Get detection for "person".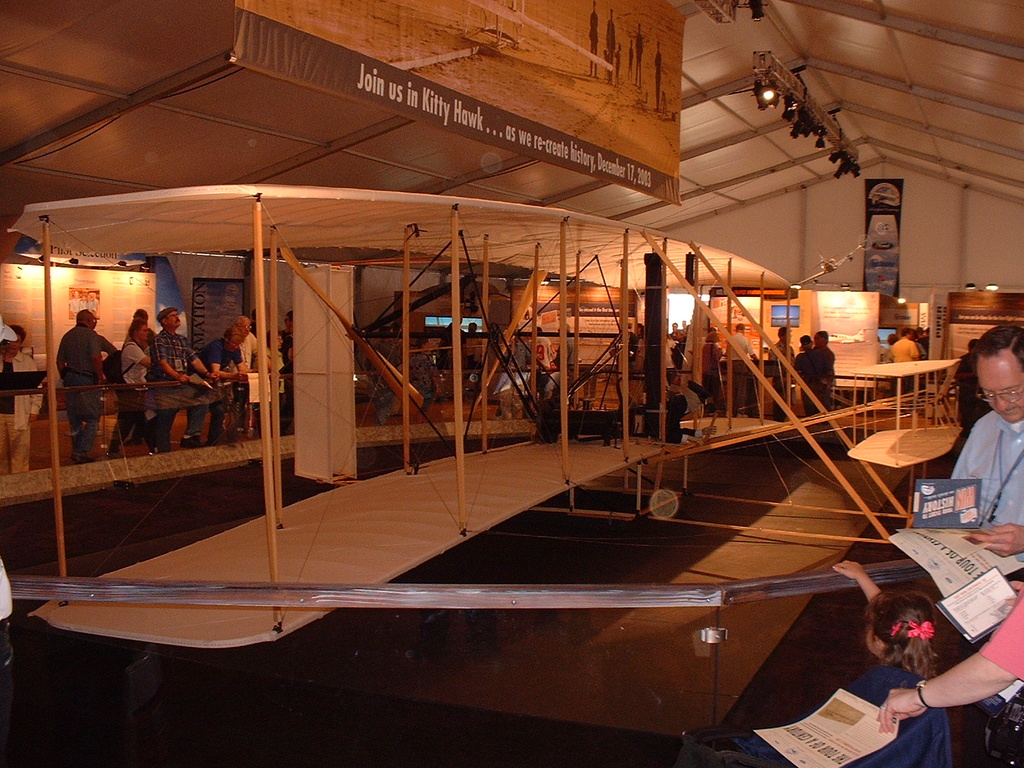
Detection: (888, 328, 916, 410).
